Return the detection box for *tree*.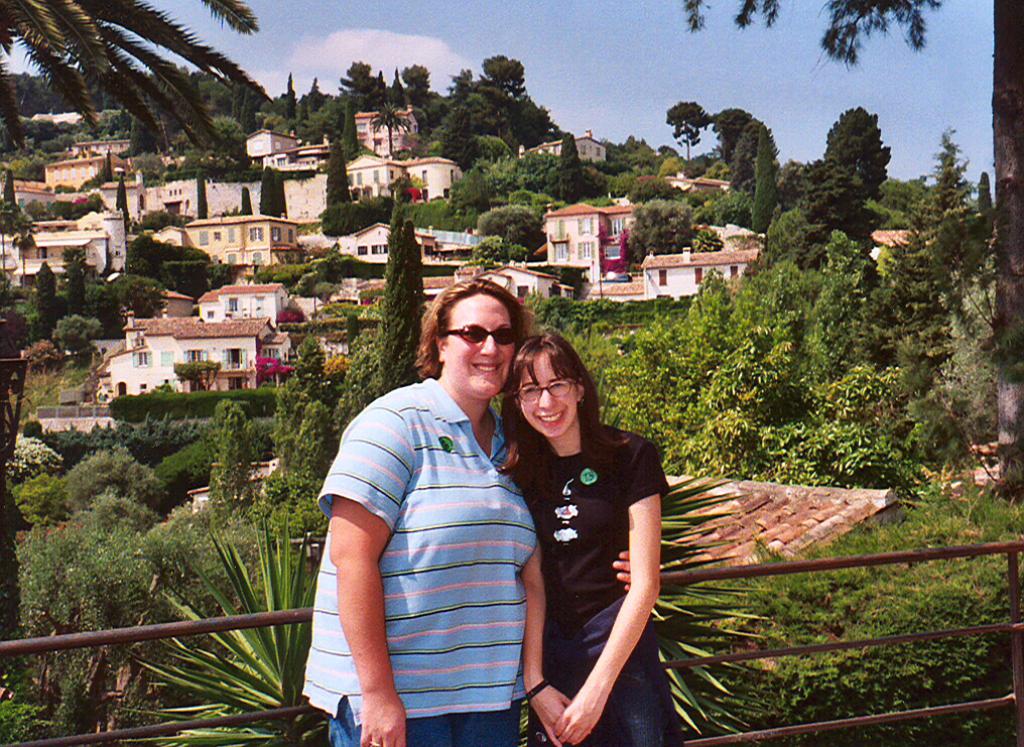
{"x1": 0, "y1": 0, "x2": 276, "y2": 159}.
